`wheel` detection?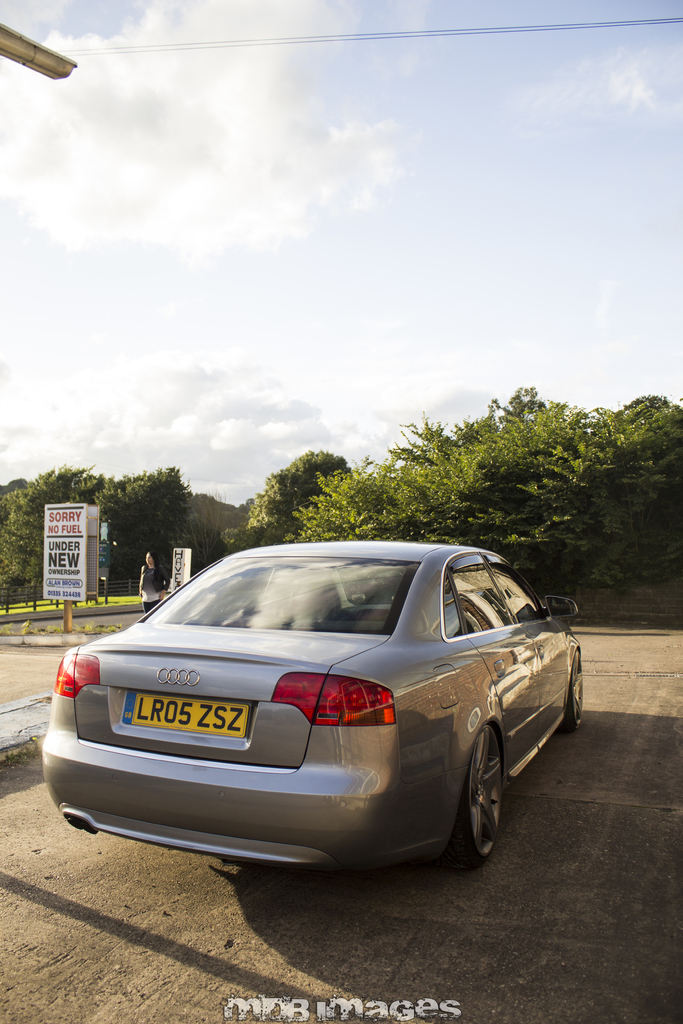
459 728 521 862
